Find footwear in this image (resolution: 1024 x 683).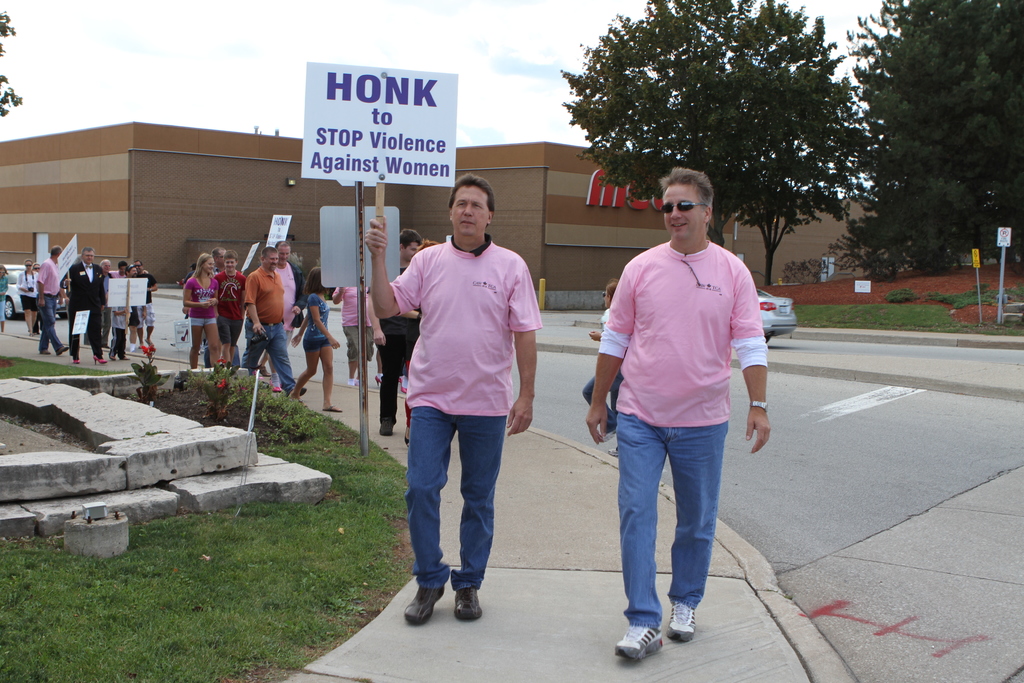
crop(666, 600, 697, 644).
